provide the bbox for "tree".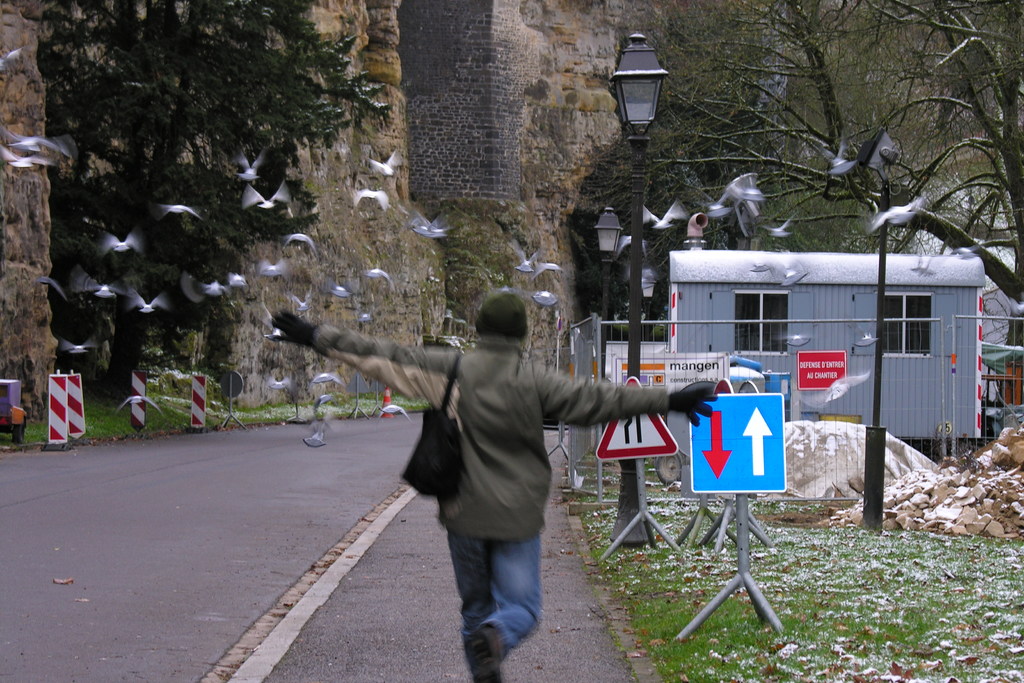
<box>578,1,1023,312</box>.
